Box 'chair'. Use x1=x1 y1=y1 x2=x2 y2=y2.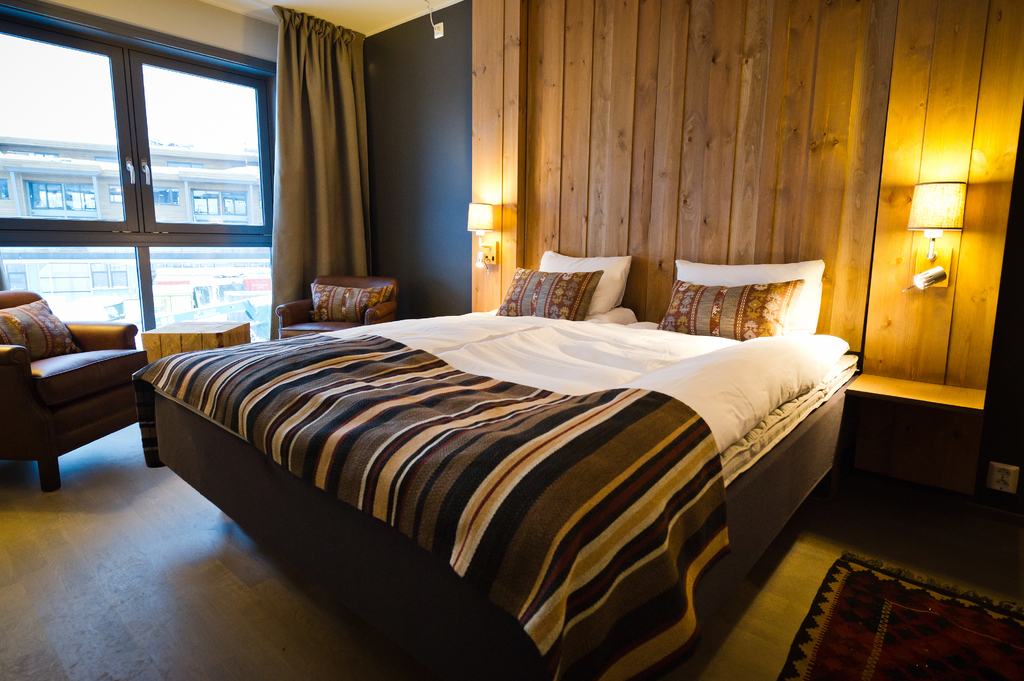
x1=4 y1=270 x2=158 y2=502.
